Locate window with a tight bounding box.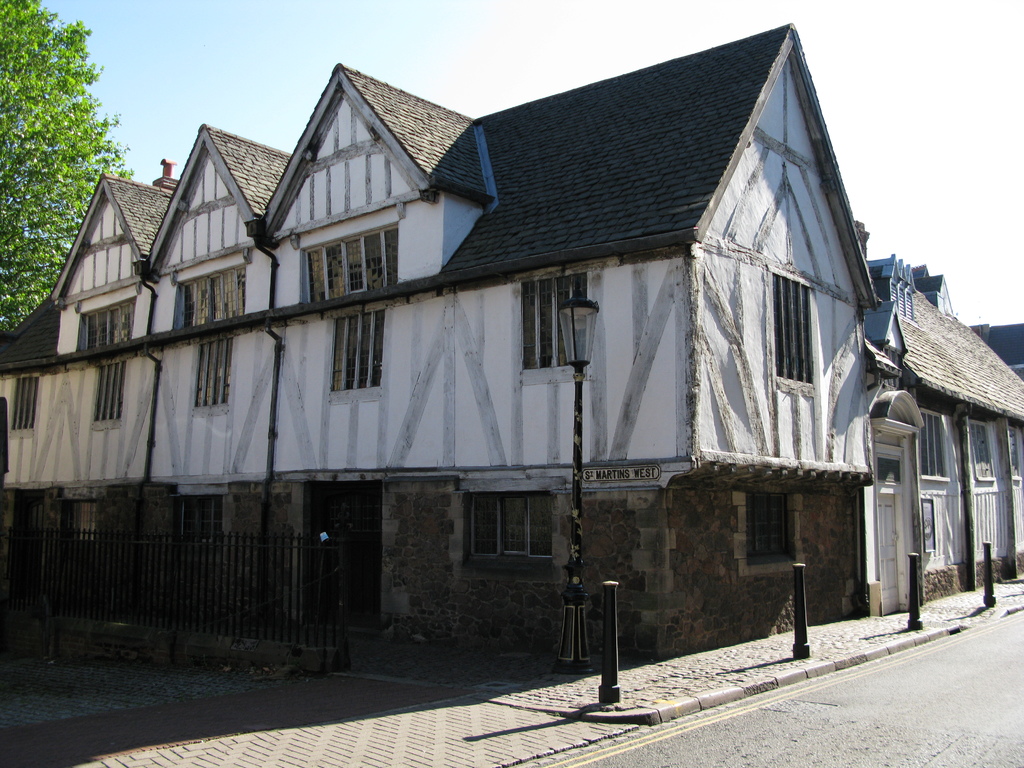
l=1005, t=422, r=1021, b=478.
